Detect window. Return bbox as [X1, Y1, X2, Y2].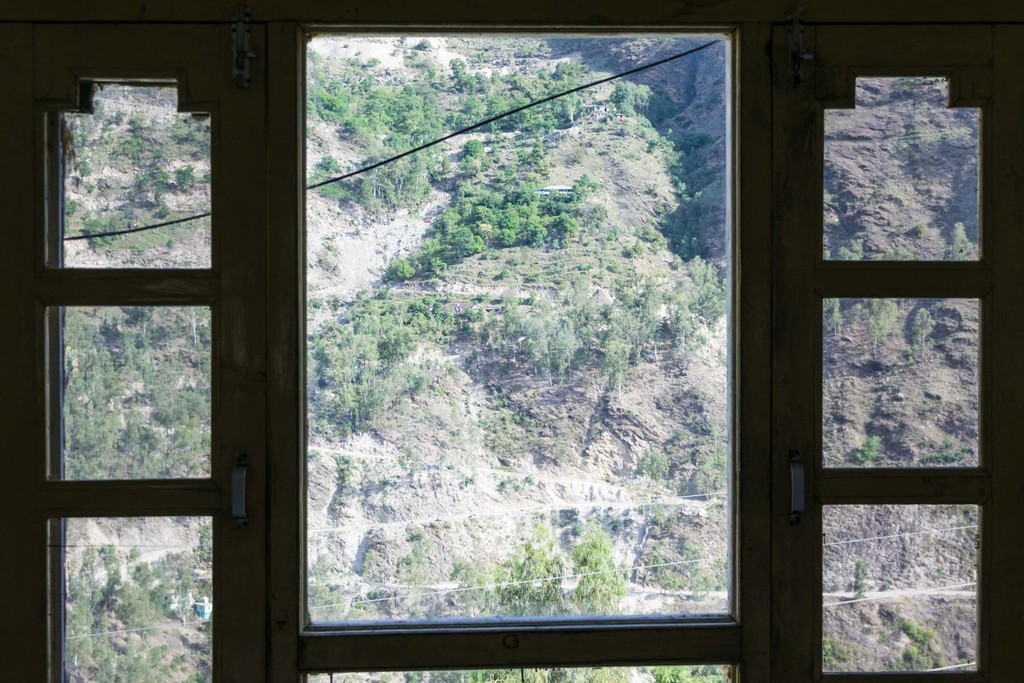
[772, 4, 1007, 619].
